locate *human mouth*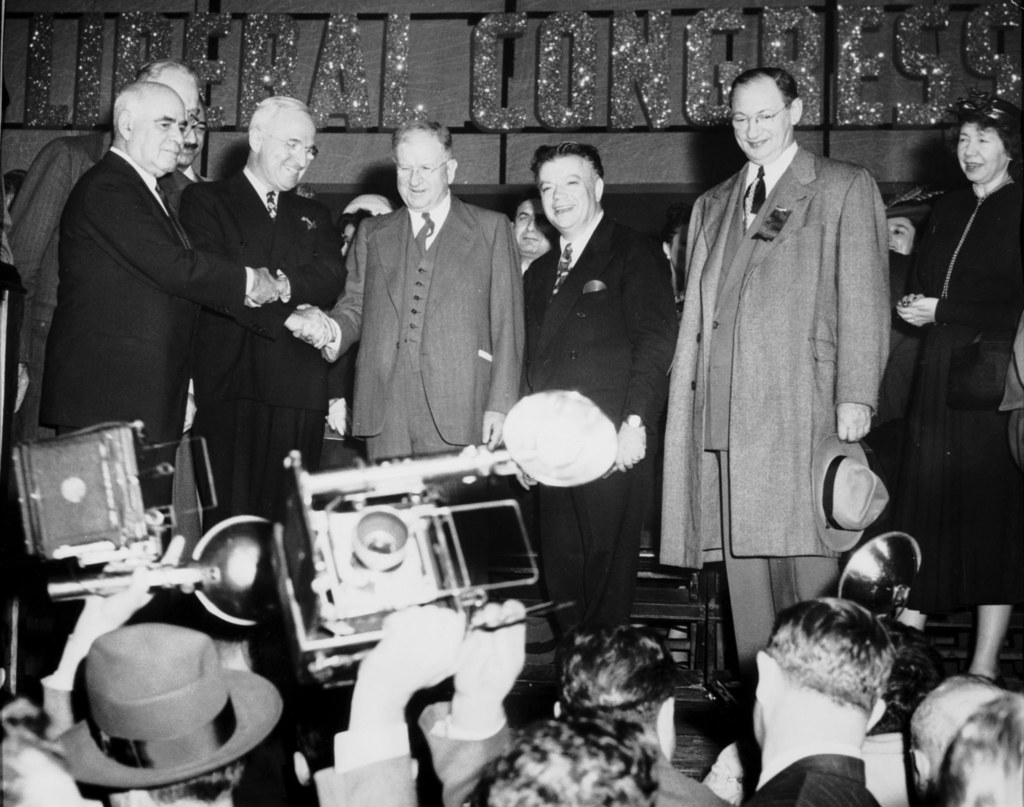
detection(522, 232, 536, 241)
